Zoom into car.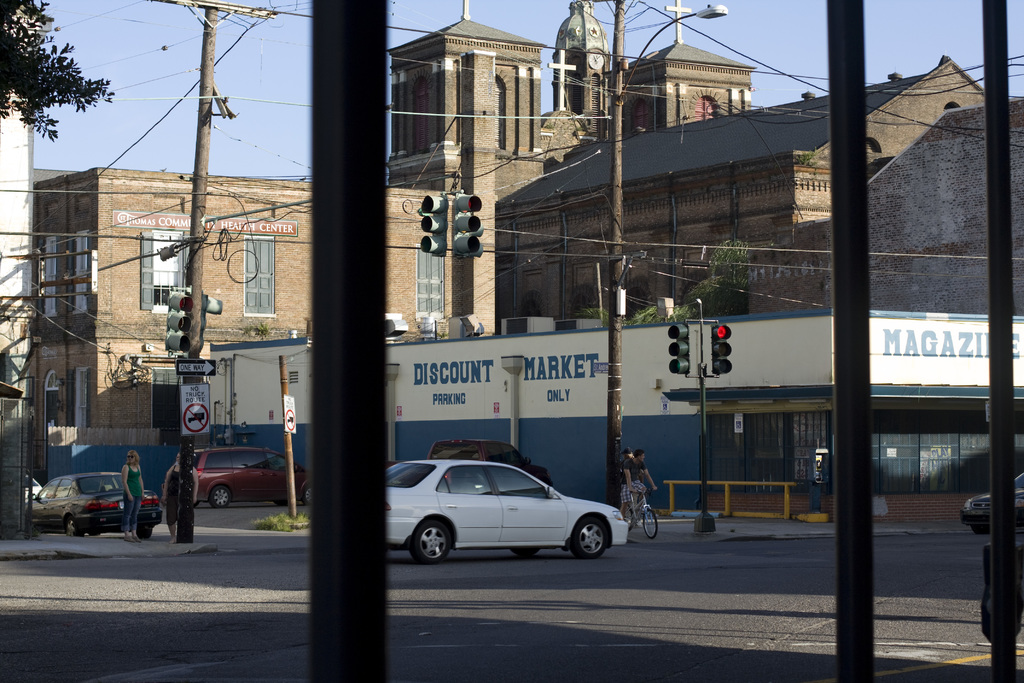
Zoom target: bbox(29, 468, 165, 538).
